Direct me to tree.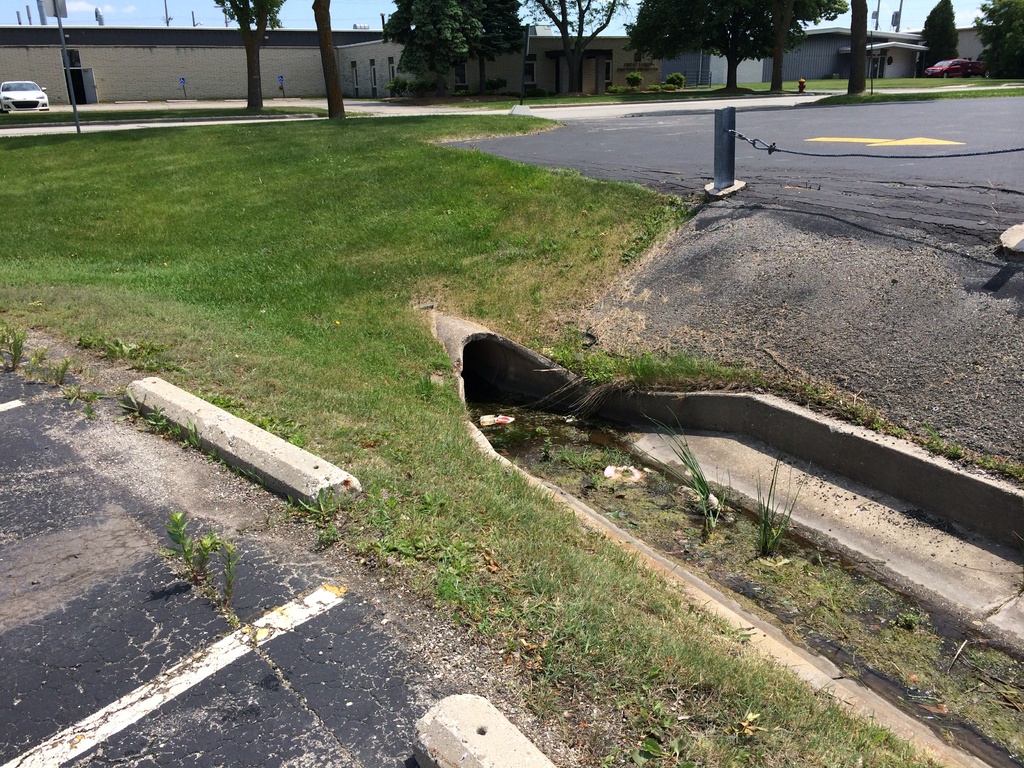
Direction: 970:0:1023:81.
